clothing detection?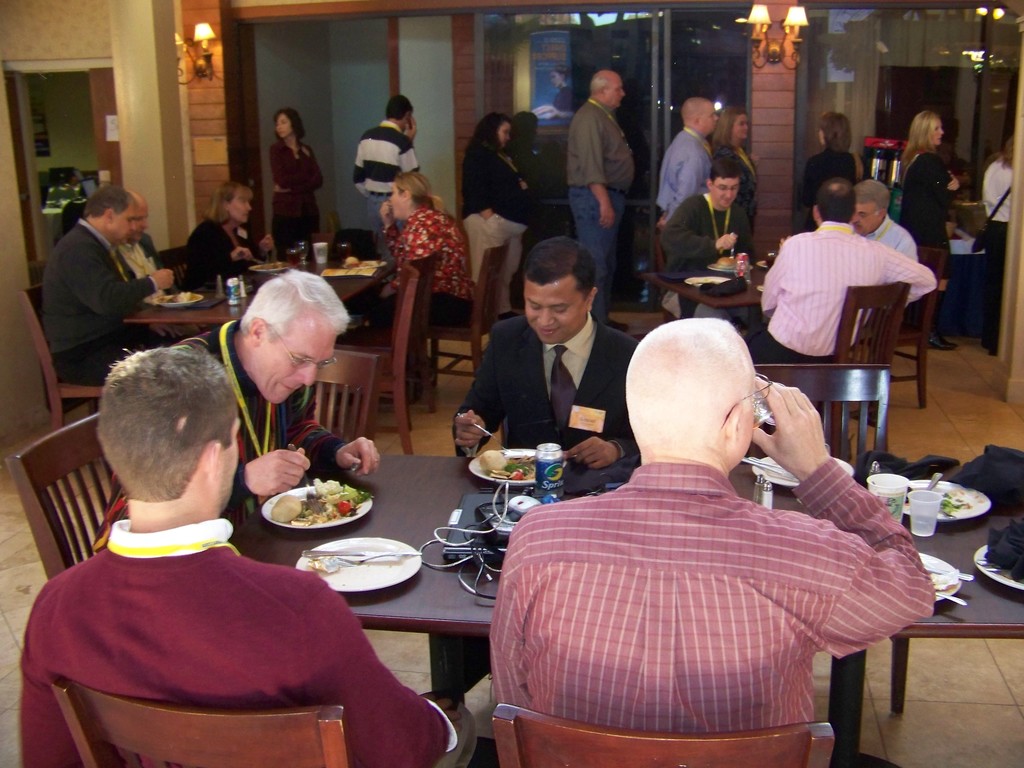
bbox=(891, 146, 957, 270)
